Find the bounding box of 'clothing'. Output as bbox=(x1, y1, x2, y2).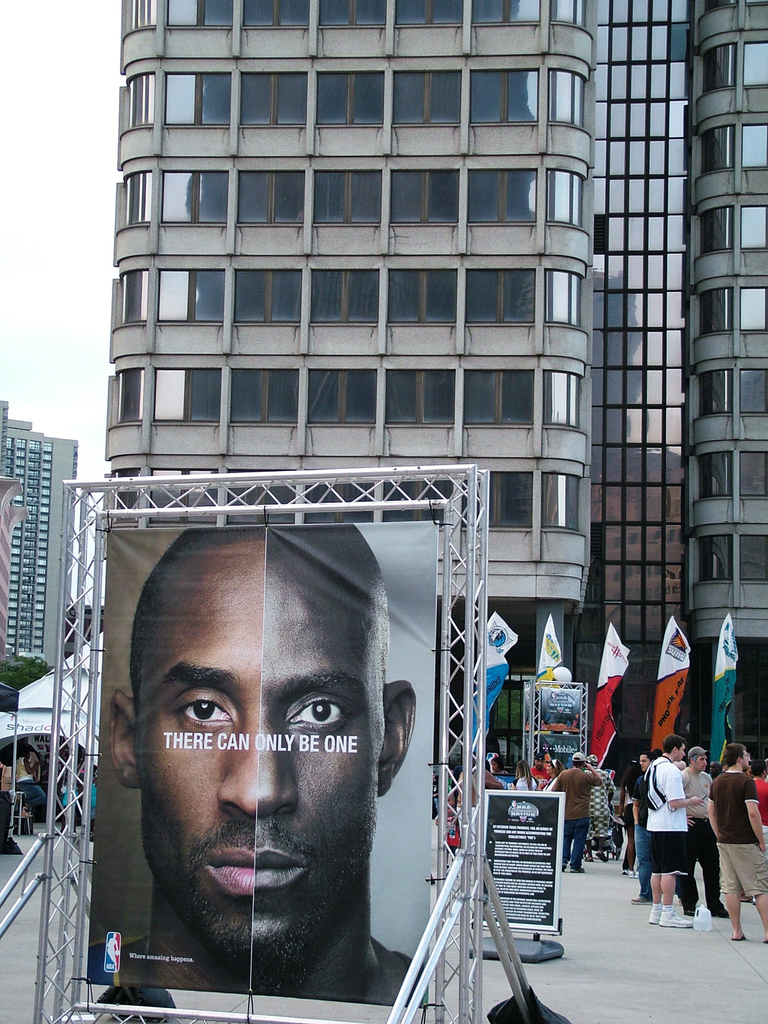
bbox=(708, 768, 767, 900).
